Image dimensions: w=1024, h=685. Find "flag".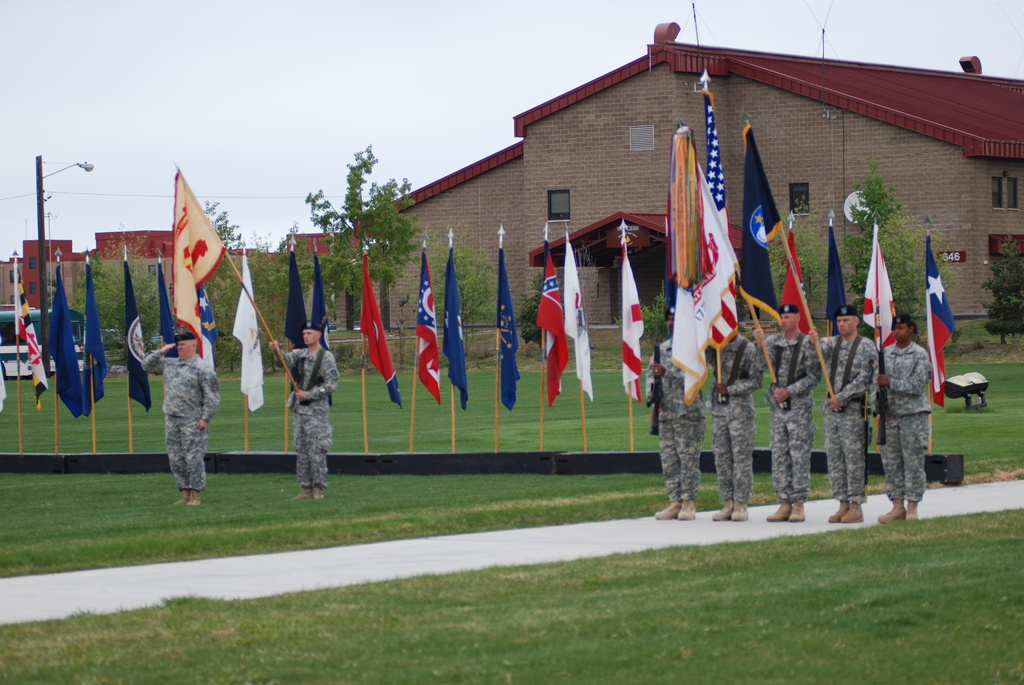
409:249:442:405.
